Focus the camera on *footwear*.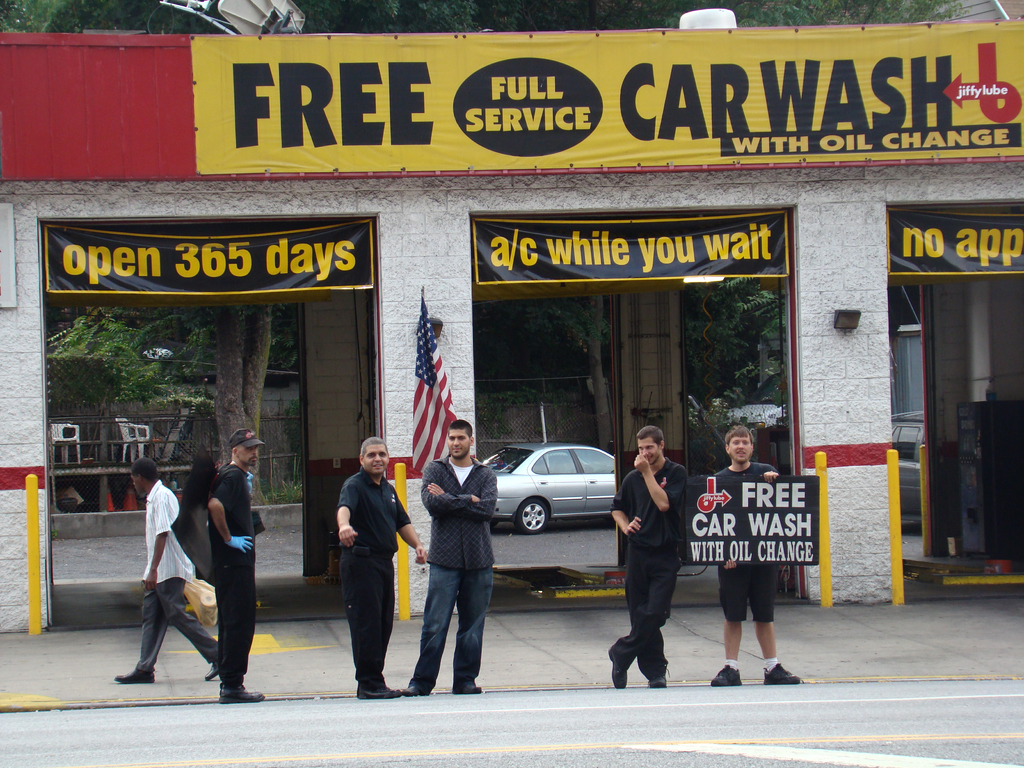
Focus region: (762, 656, 804, 685).
